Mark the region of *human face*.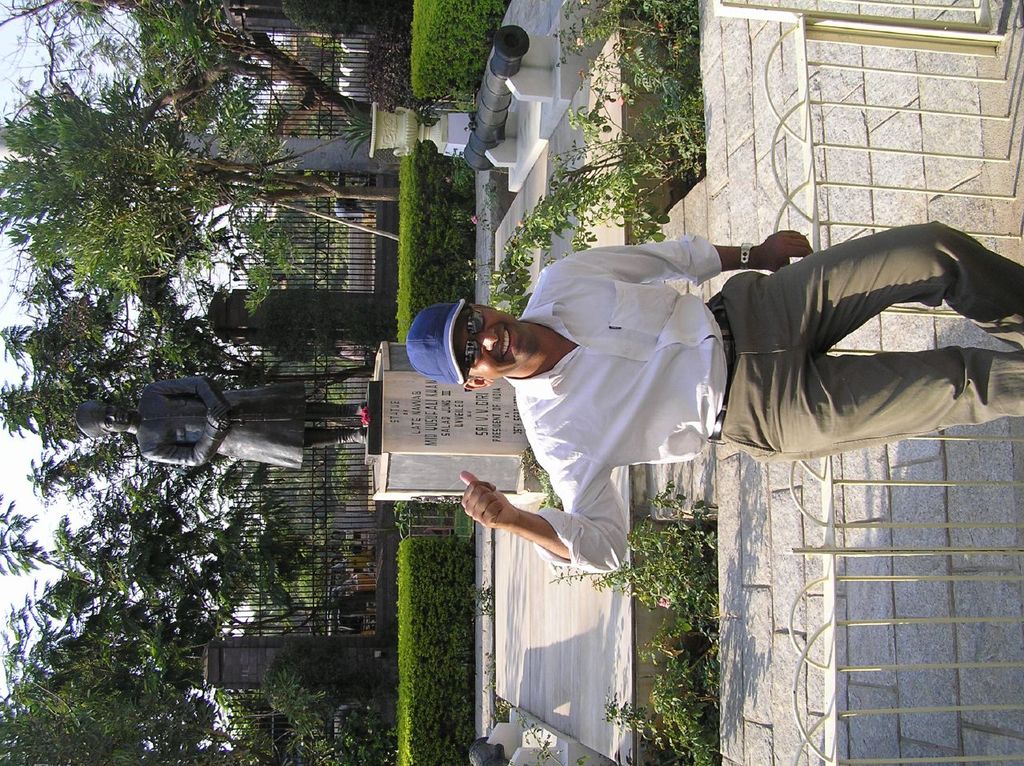
Region: <box>453,304,537,383</box>.
